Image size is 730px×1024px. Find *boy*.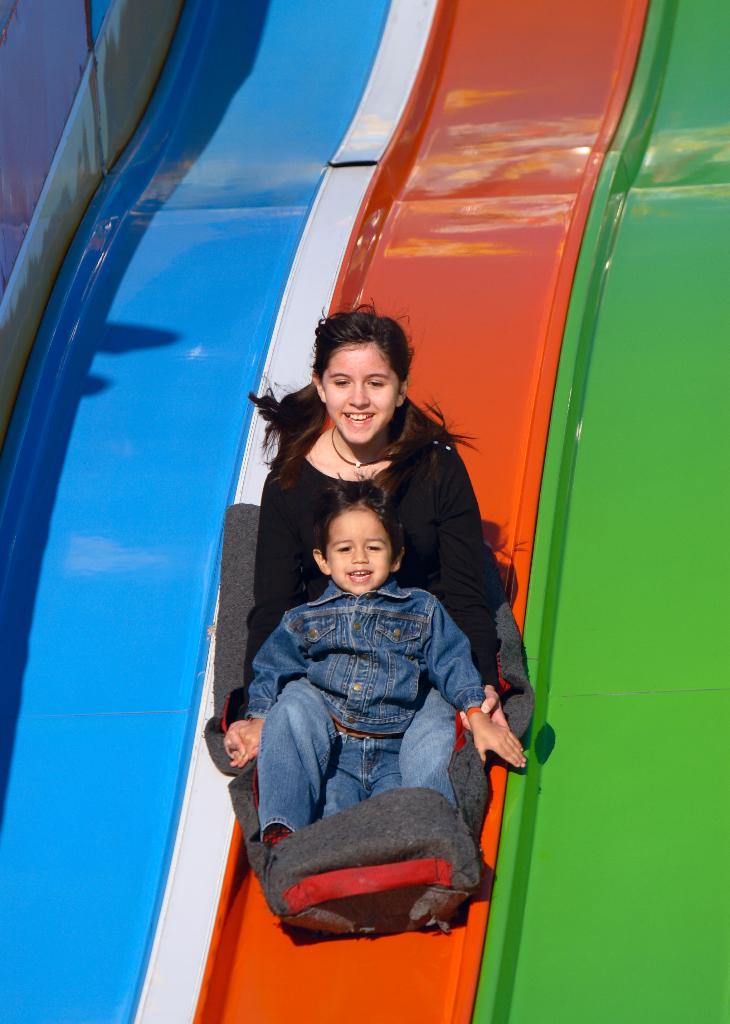
{"left": 220, "top": 459, "right": 516, "bottom": 947}.
